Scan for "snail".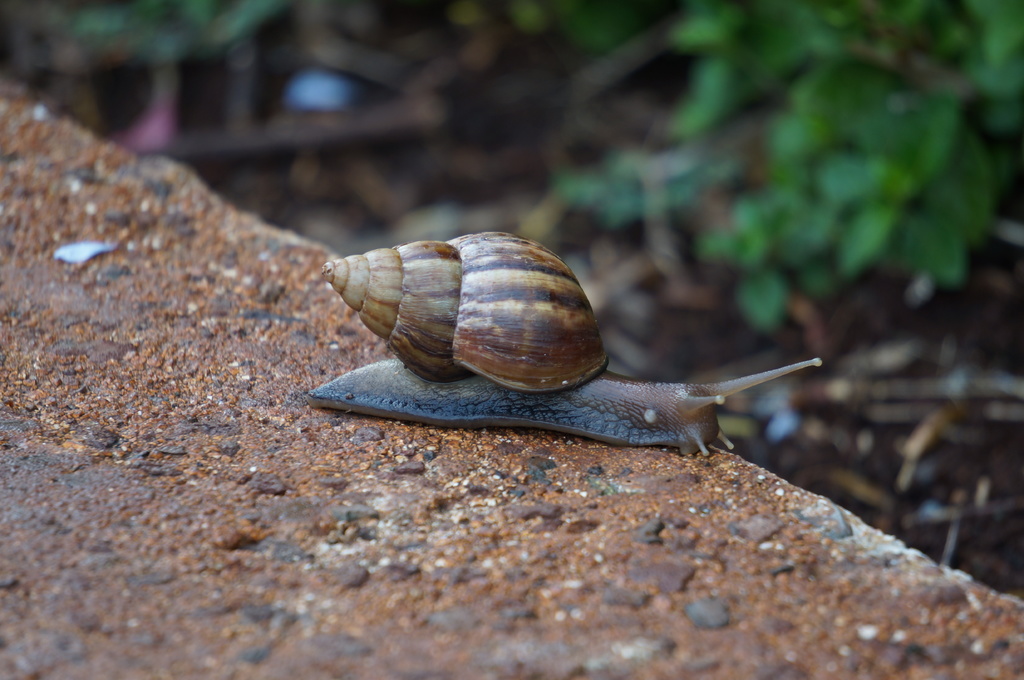
Scan result: l=300, t=224, r=828, b=458.
